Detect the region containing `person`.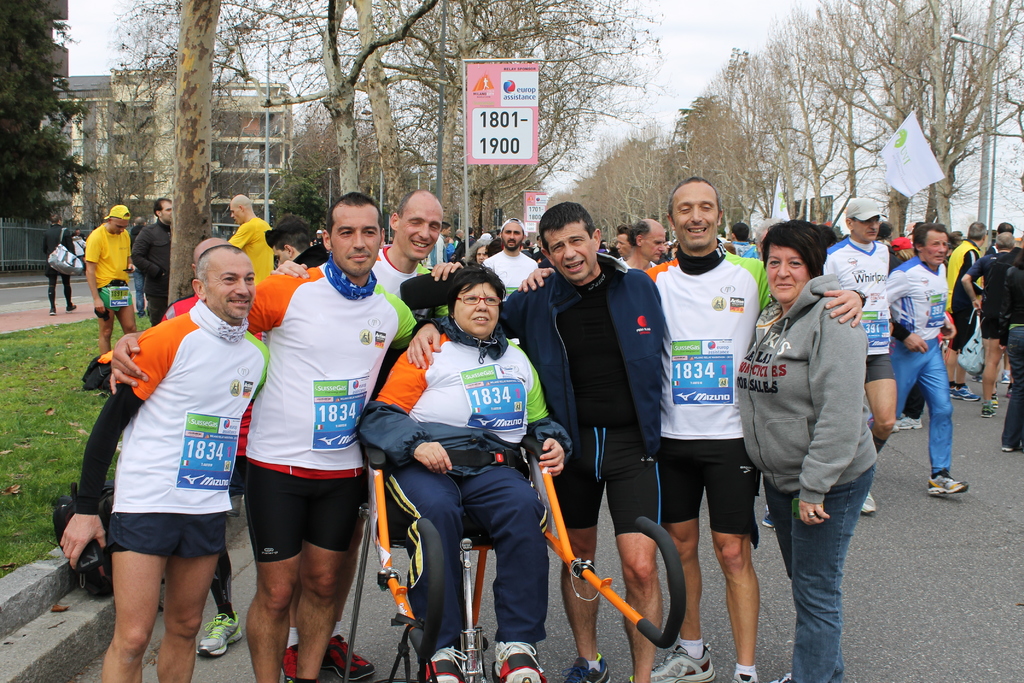
(left=81, top=208, right=140, bottom=361).
